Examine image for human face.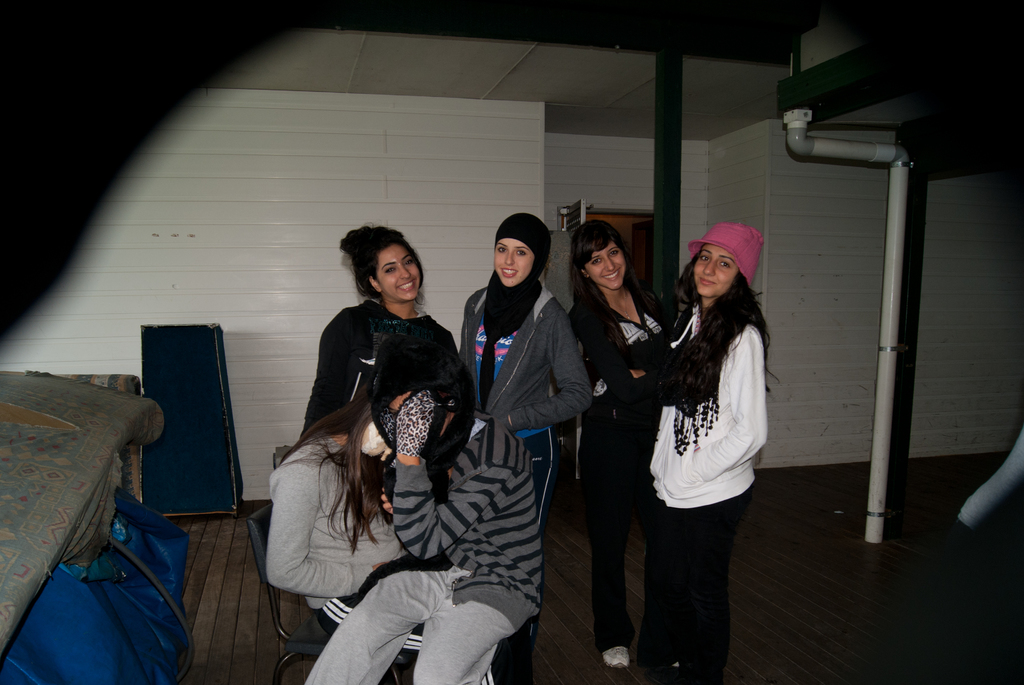
Examination result: box(375, 244, 420, 297).
